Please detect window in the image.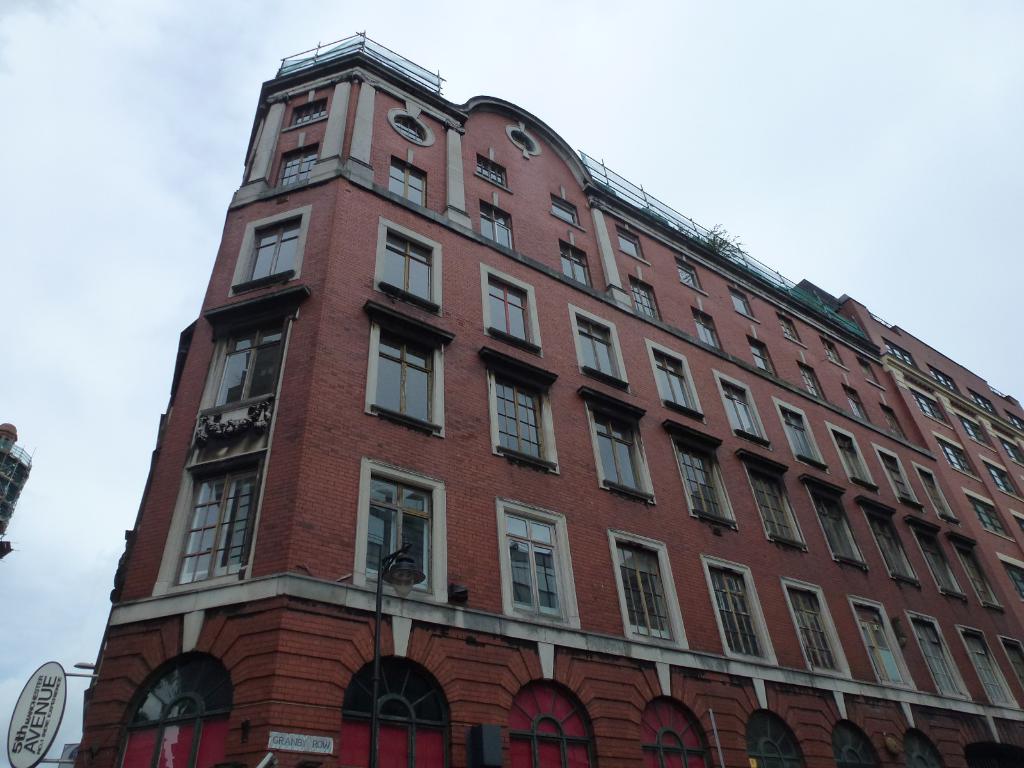
l=772, t=306, r=798, b=339.
